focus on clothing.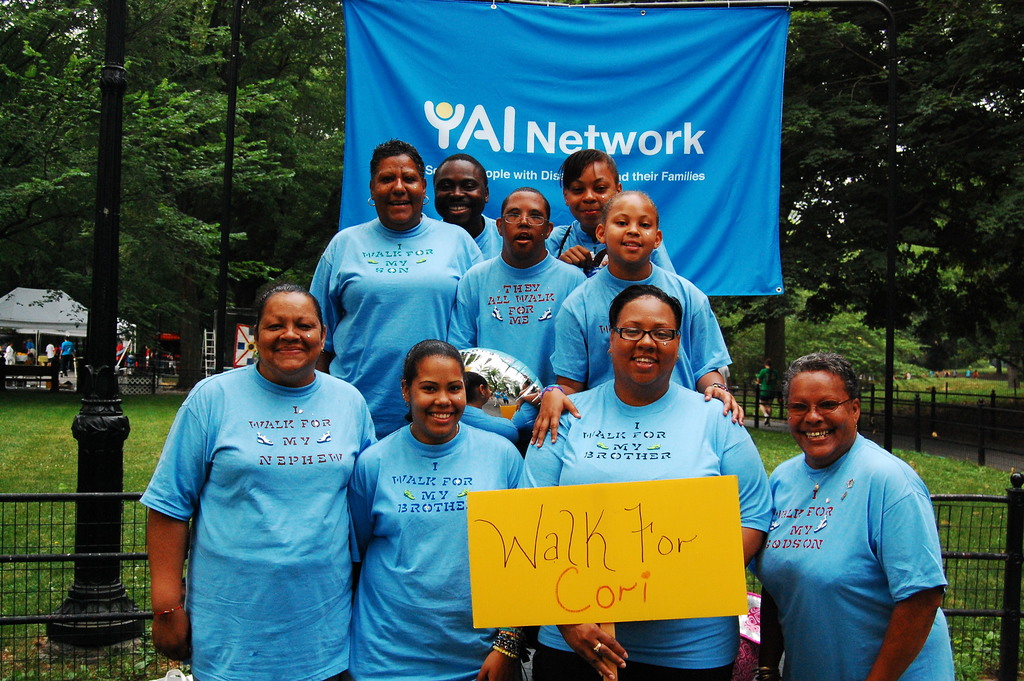
Focused at 115 343 125 361.
